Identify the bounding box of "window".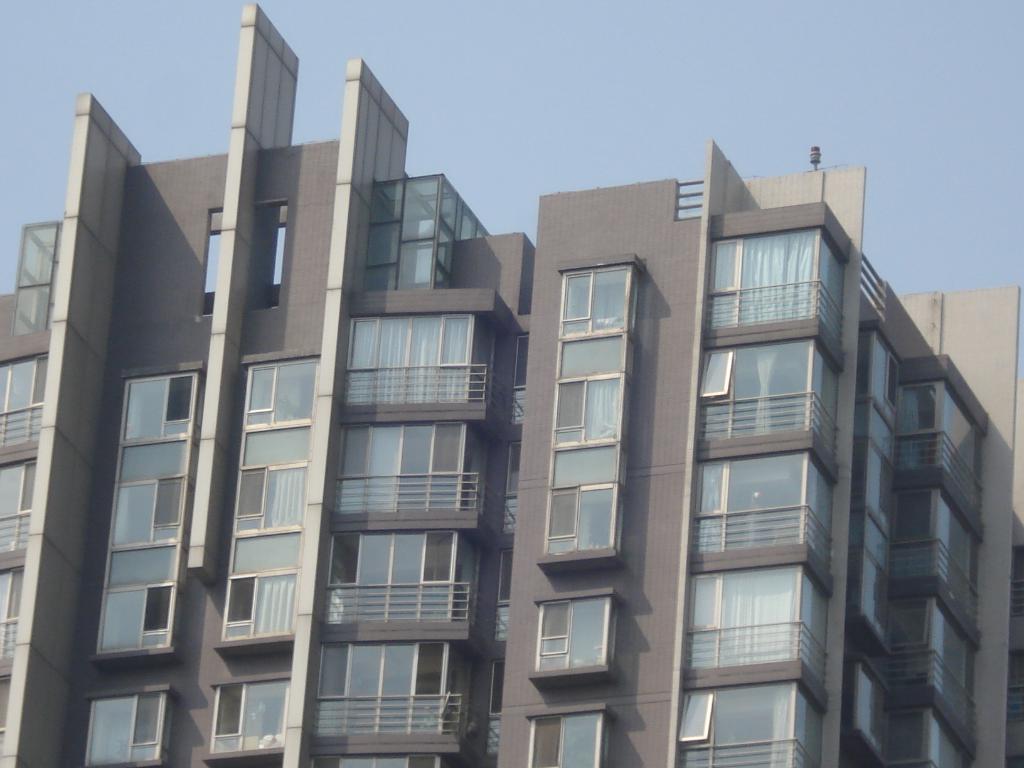
343:316:498:406.
